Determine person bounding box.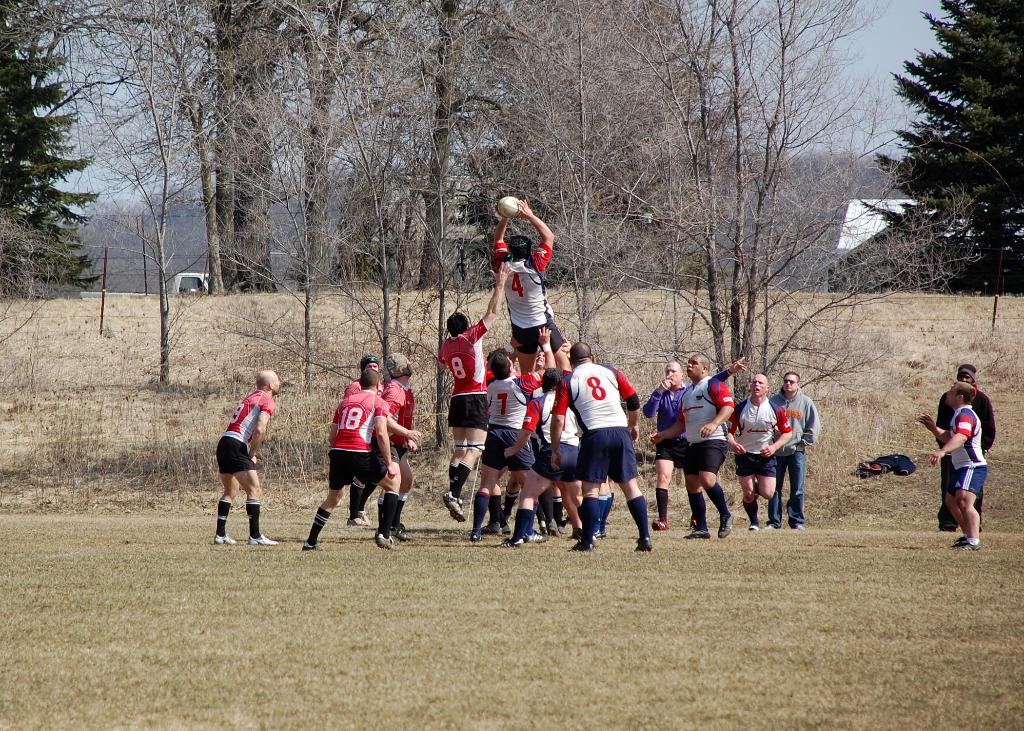
Determined: [937, 365, 998, 532].
